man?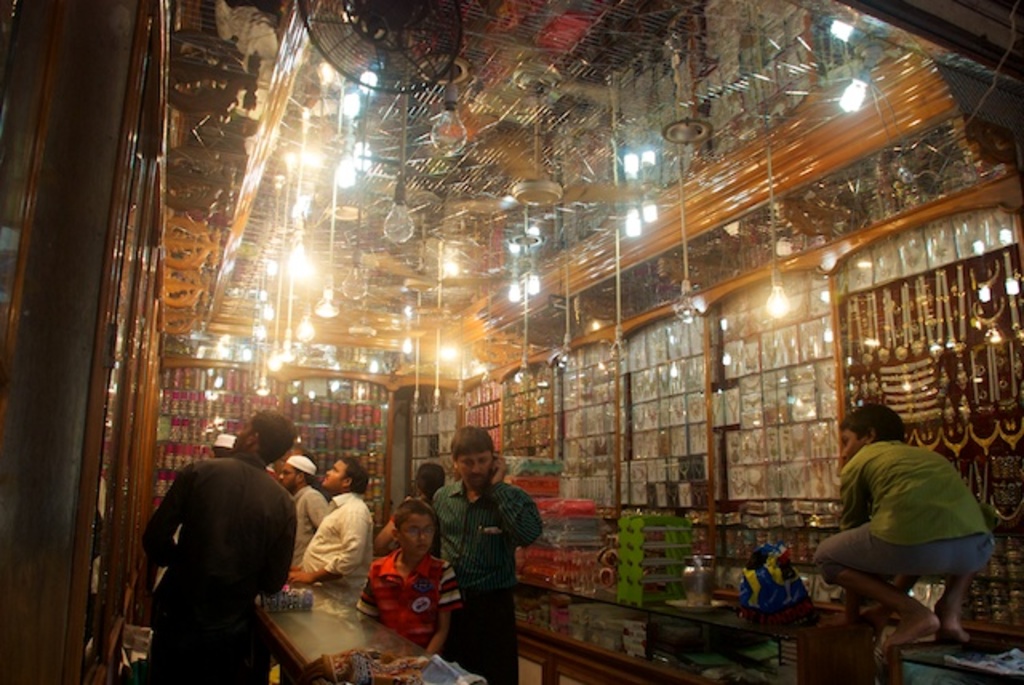
bbox=[130, 419, 306, 672]
